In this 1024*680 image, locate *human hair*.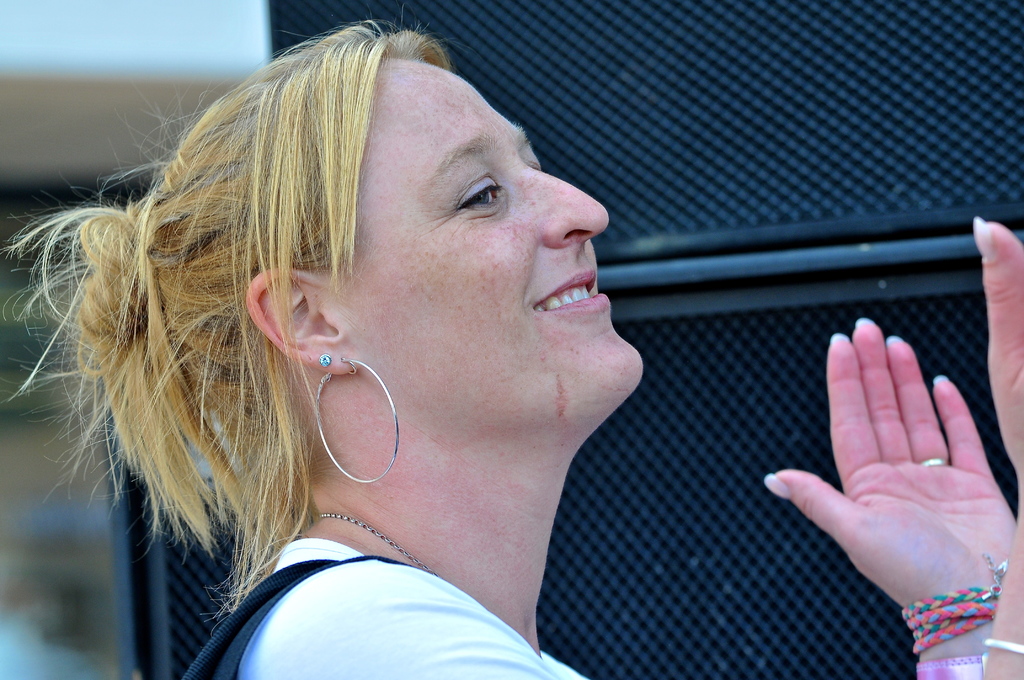
Bounding box: <bbox>90, 26, 525, 549</bbox>.
